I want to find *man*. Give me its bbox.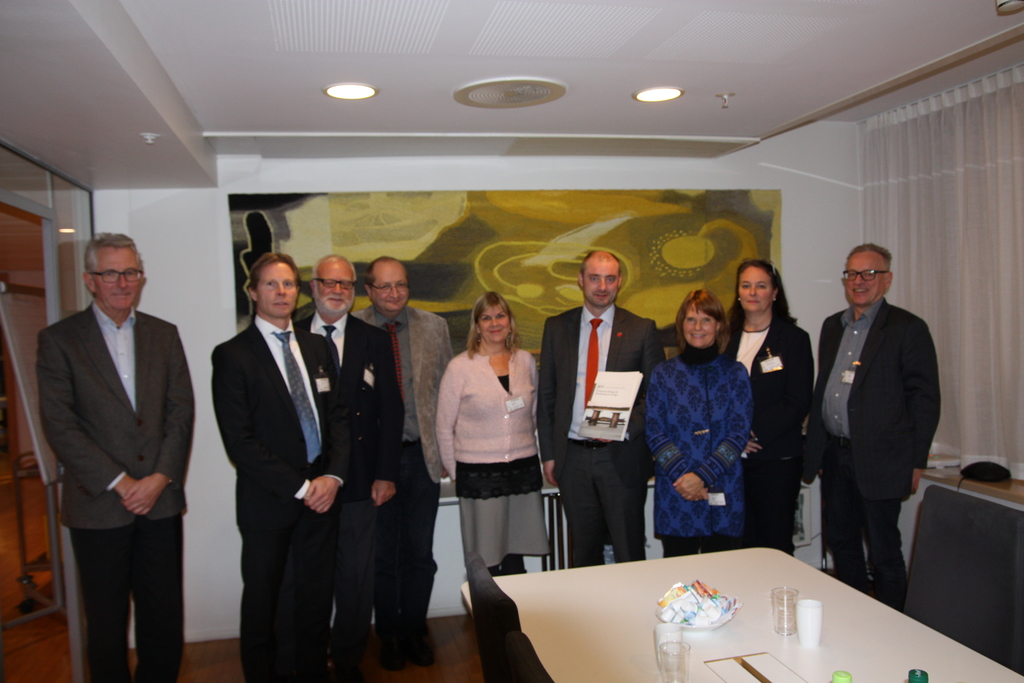
<bbox>355, 249, 449, 682</bbox>.
